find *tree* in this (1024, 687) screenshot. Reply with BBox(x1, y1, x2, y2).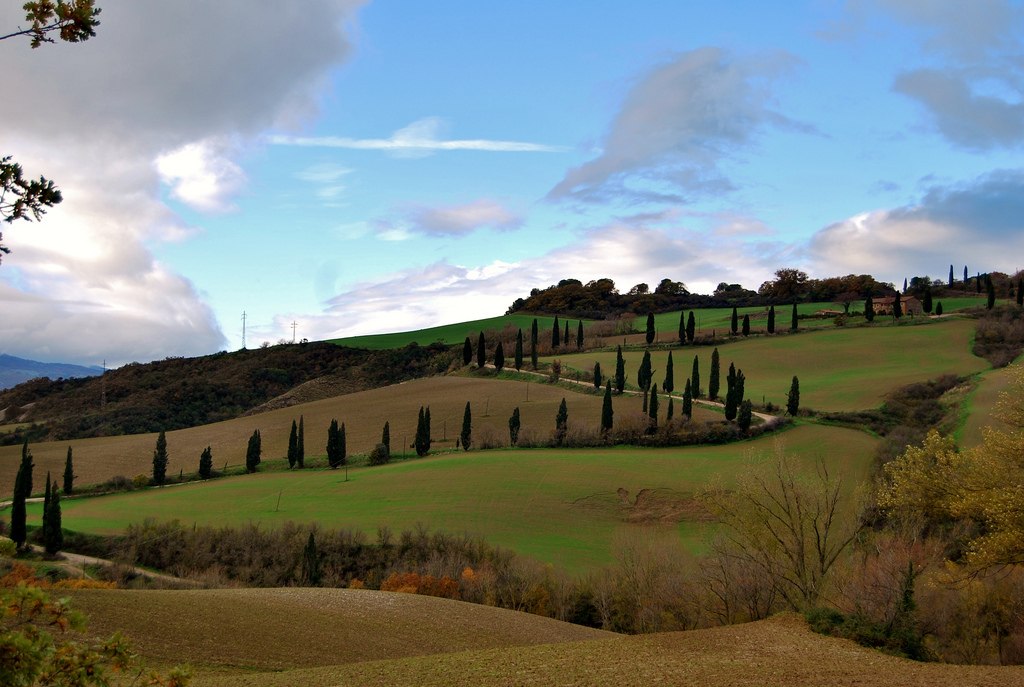
BBox(151, 429, 175, 488).
